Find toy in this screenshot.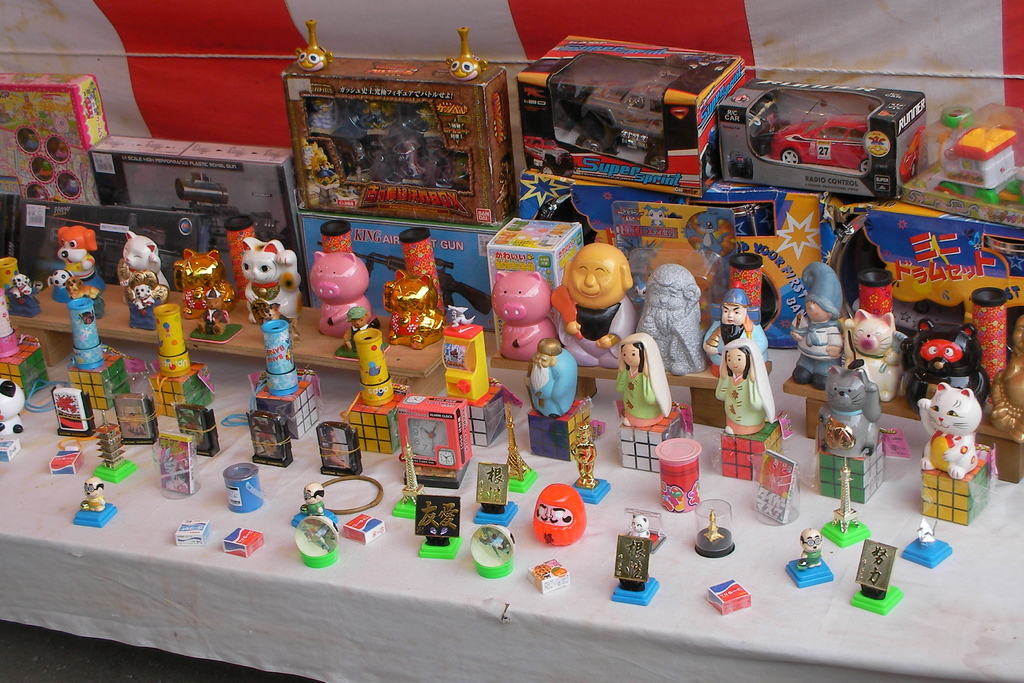
The bounding box for toy is [x1=934, y1=121, x2=1023, y2=210].
